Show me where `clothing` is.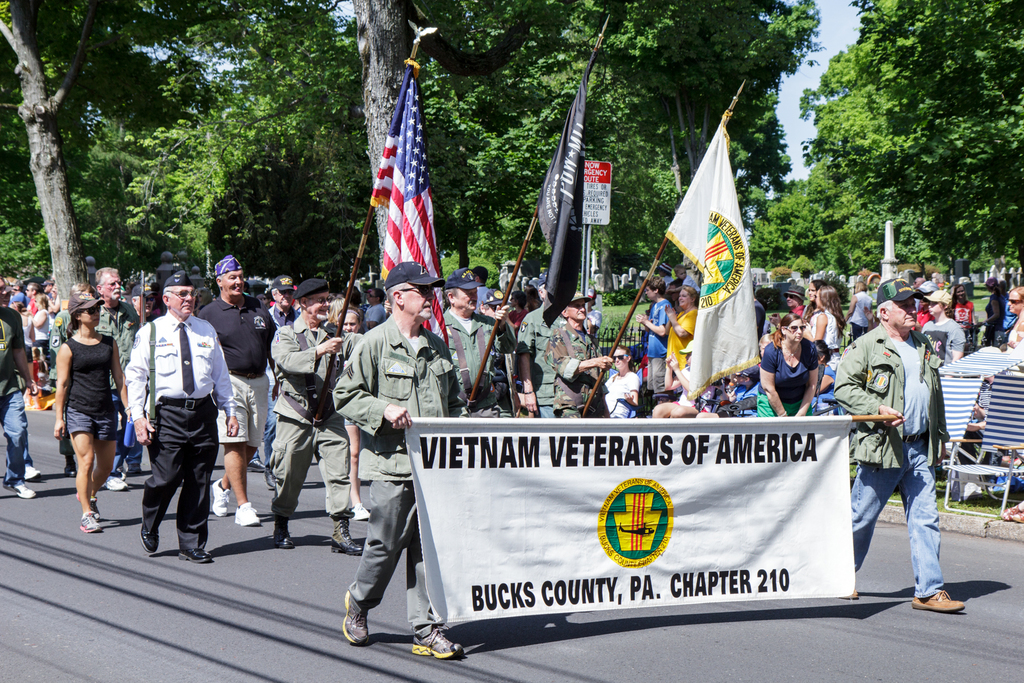
`clothing` is at box(790, 305, 815, 326).
